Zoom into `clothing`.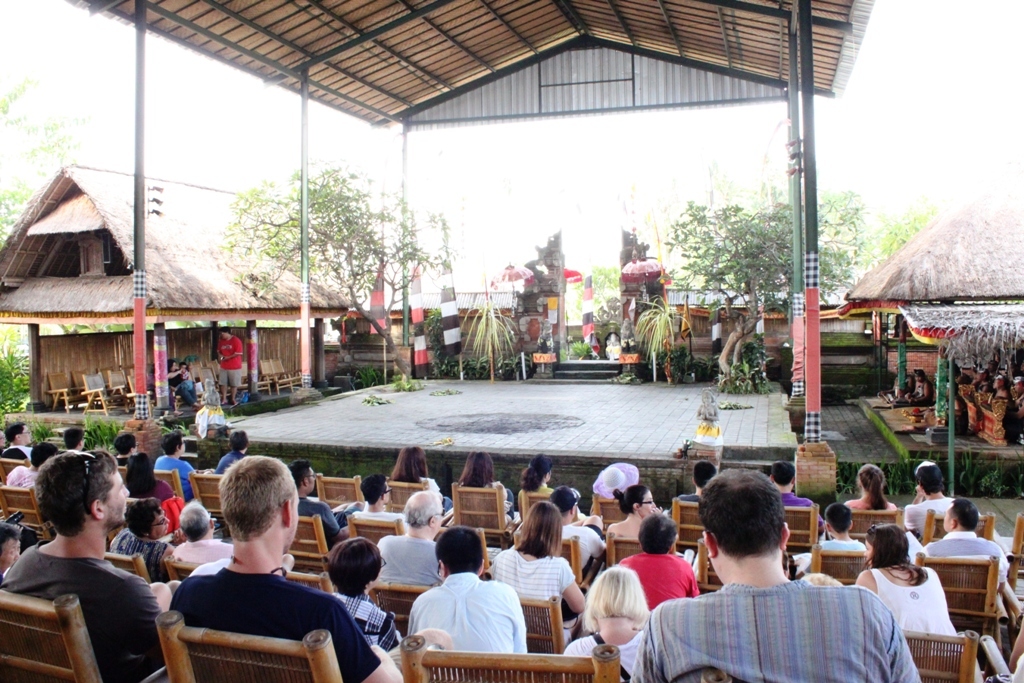
Zoom target: detection(164, 366, 195, 405).
